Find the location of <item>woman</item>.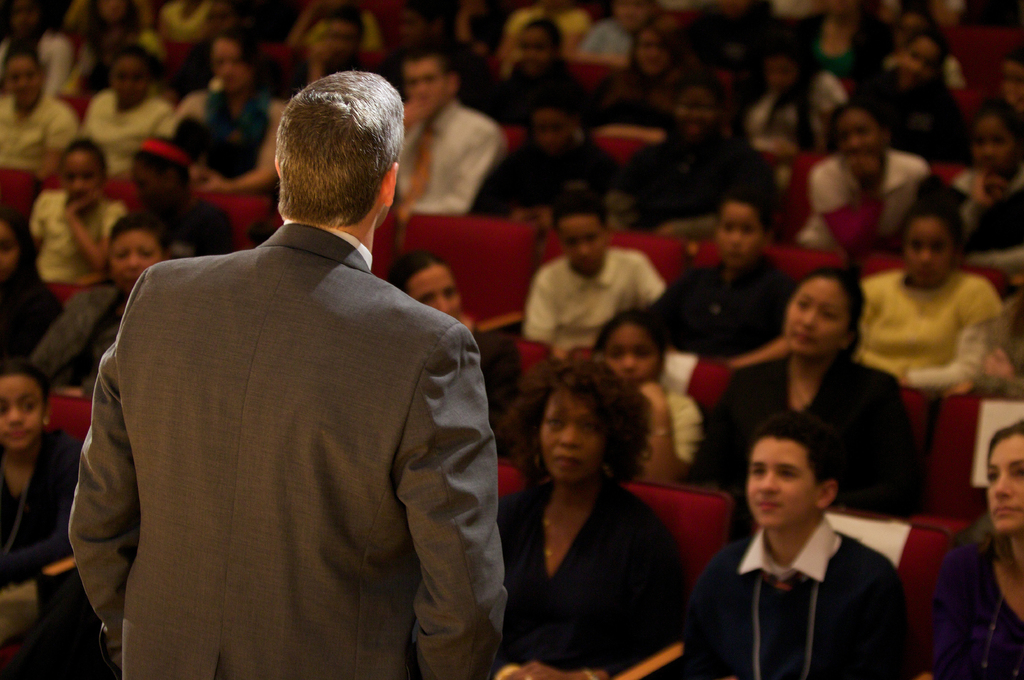
Location: 860/203/1014/398.
